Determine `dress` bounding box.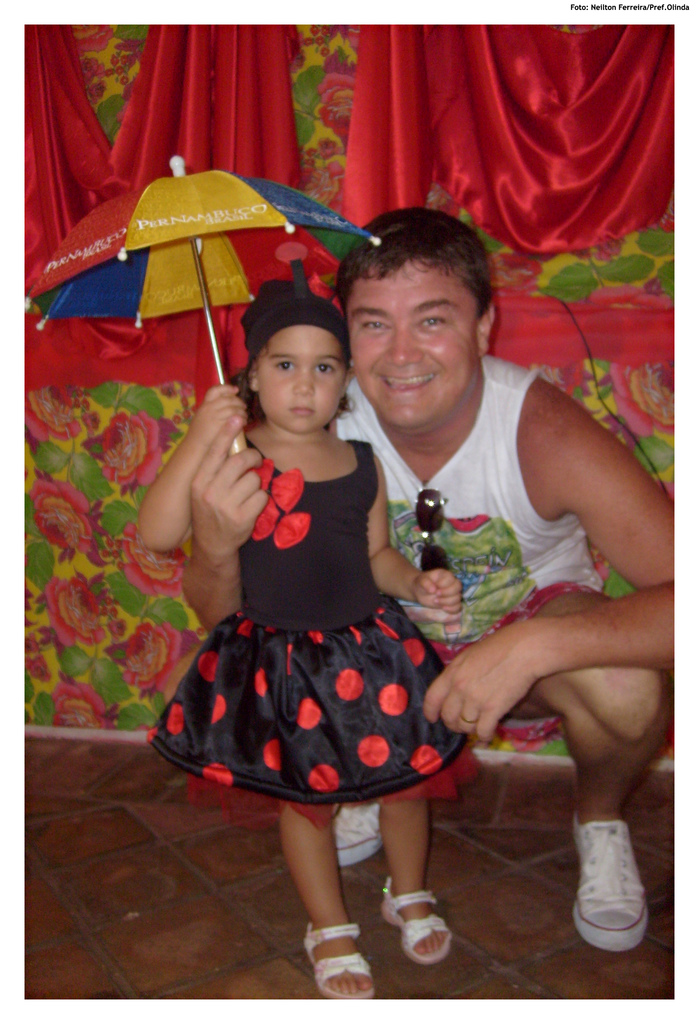
Determined: left=135, top=437, right=469, bottom=797.
